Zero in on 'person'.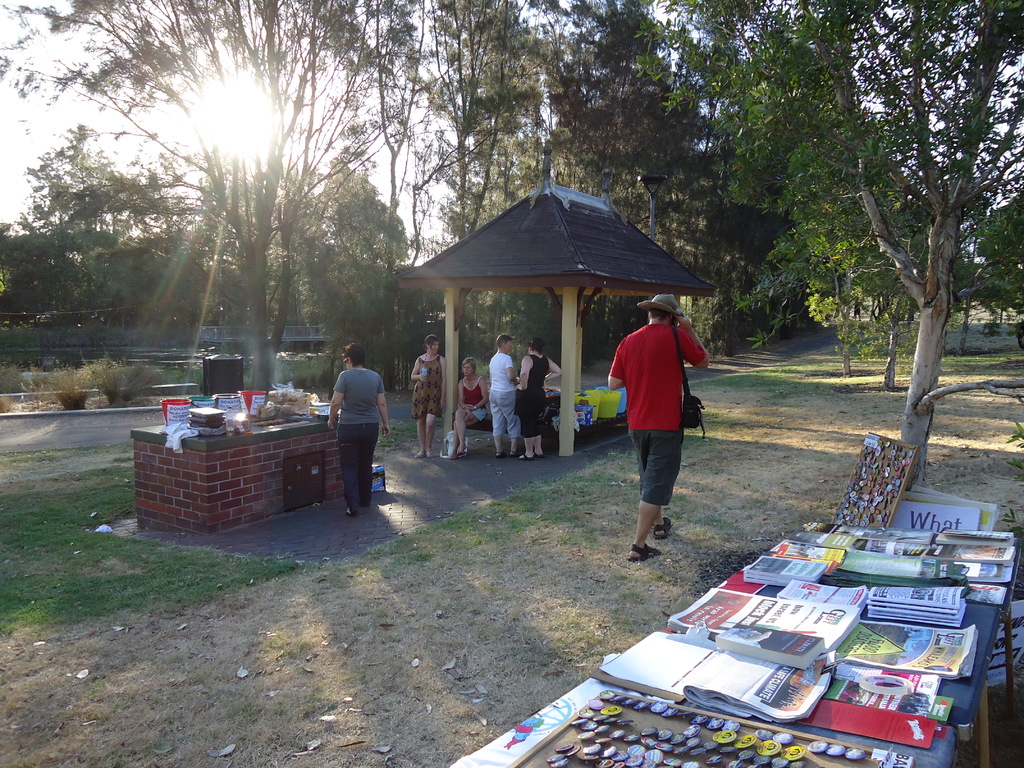
Zeroed in: region(486, 332, 521, 458).
